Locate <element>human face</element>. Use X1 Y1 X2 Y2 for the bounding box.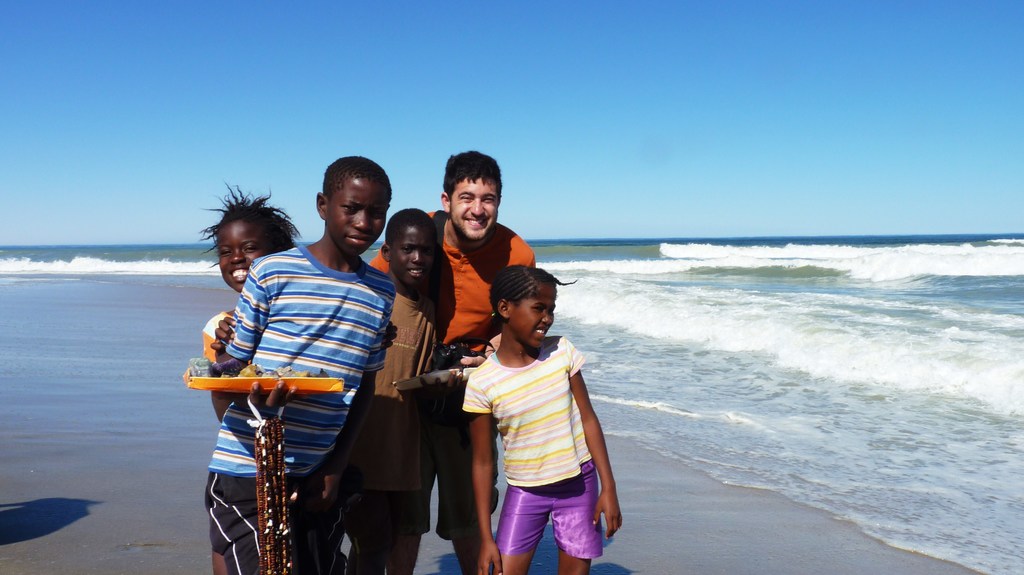
509 280 556 347.
